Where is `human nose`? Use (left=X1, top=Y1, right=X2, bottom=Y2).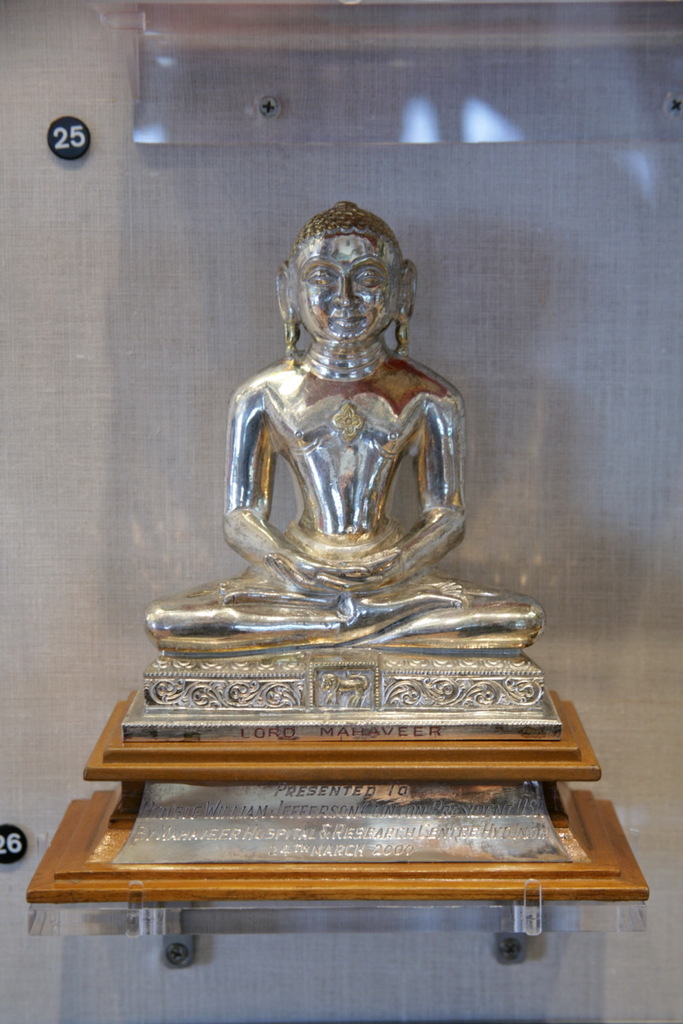
(left=330, top=277, right=360, bottom=312).
